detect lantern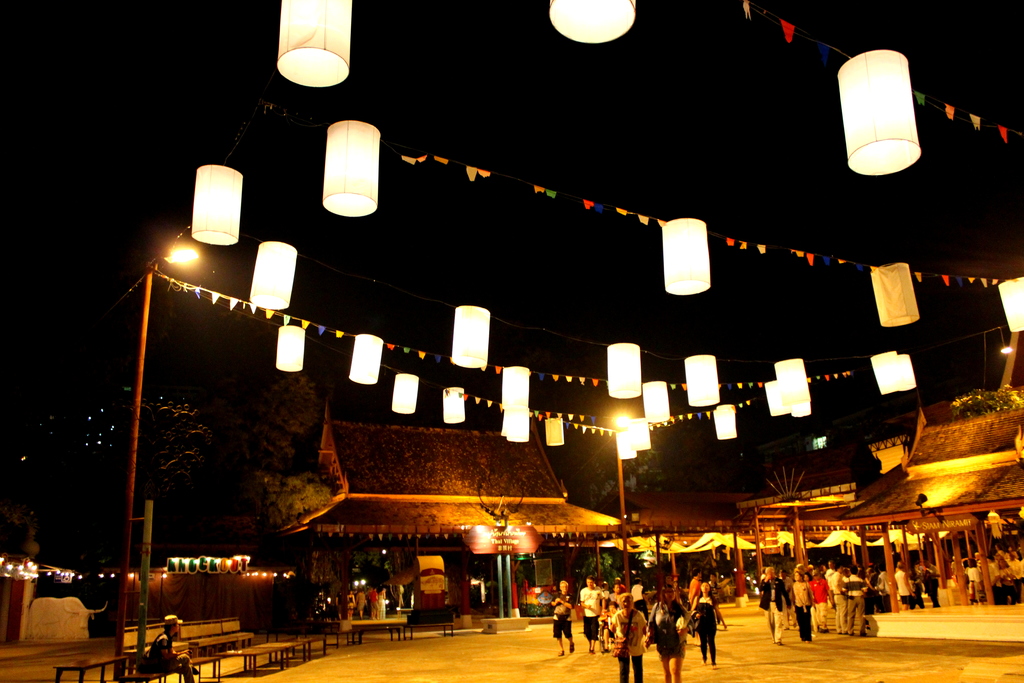
[346, 333, 383, 386]
